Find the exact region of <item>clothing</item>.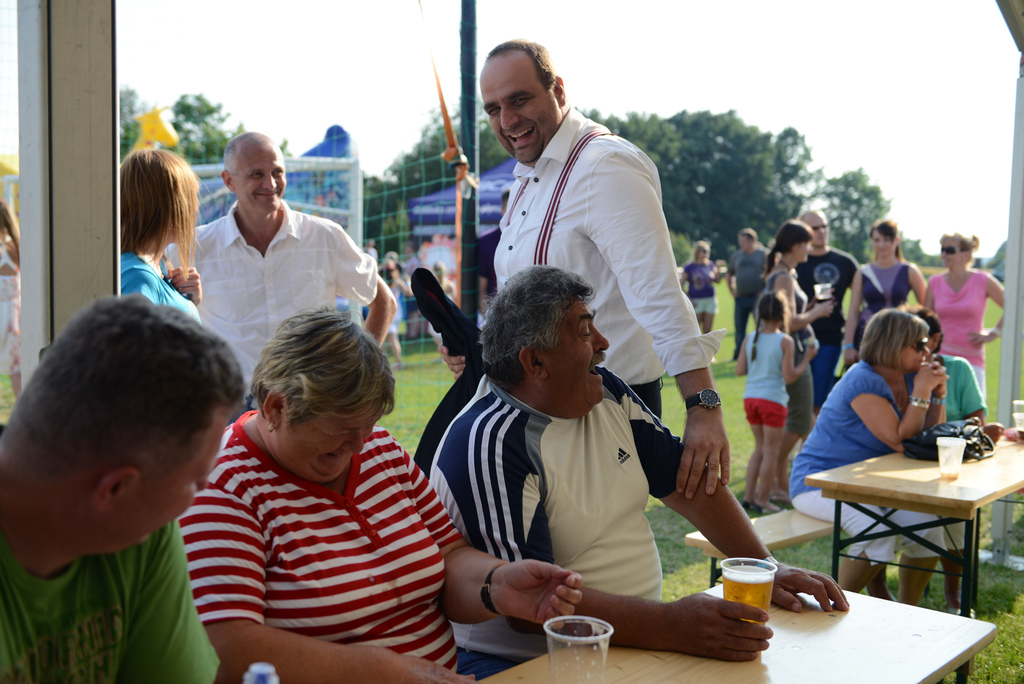
Exact region: rect(765, 272, 817, 428).
